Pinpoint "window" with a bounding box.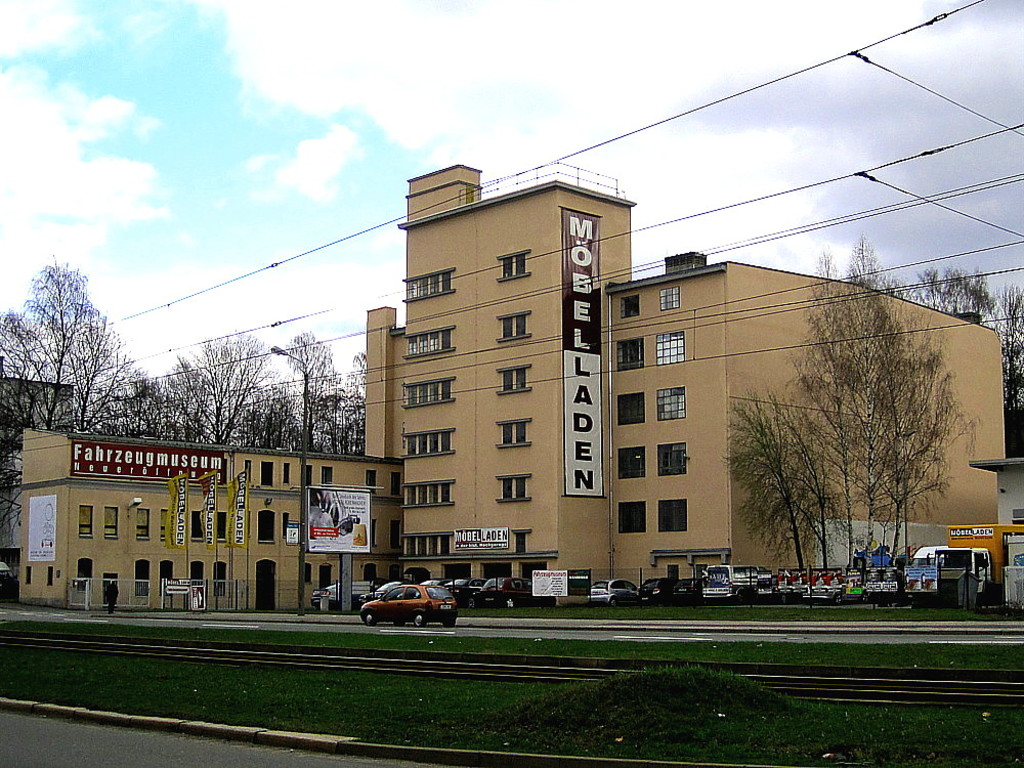
(283,512,290,539).
